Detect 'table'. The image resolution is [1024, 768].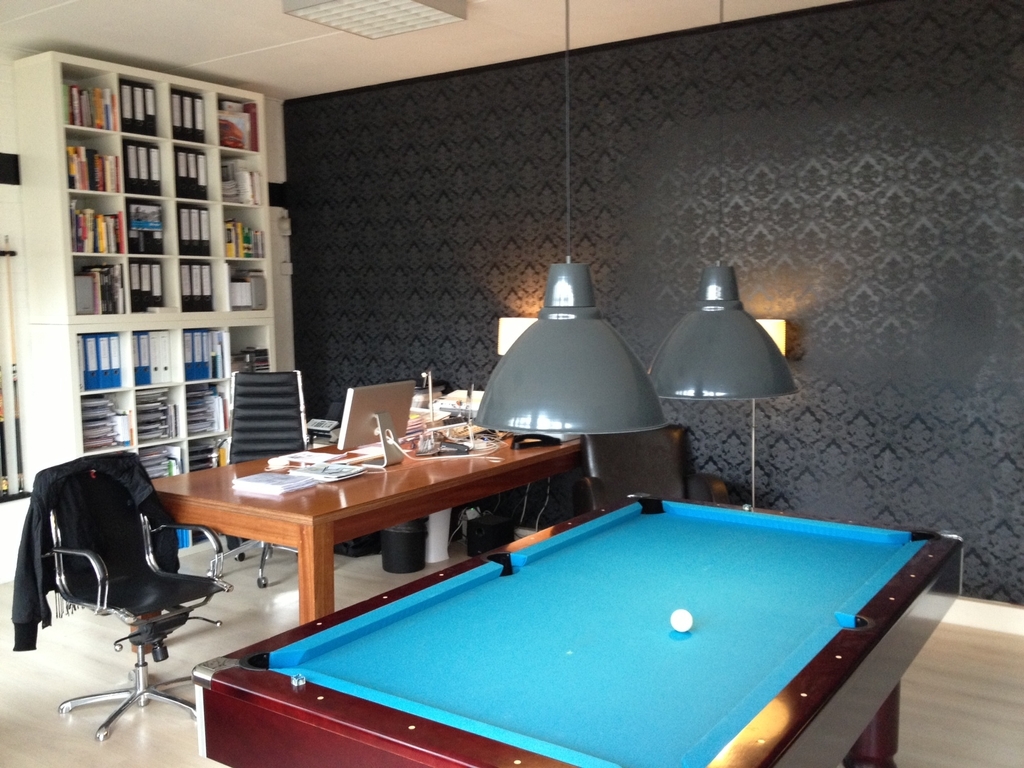
select_region(154, 437, 572, 623).
